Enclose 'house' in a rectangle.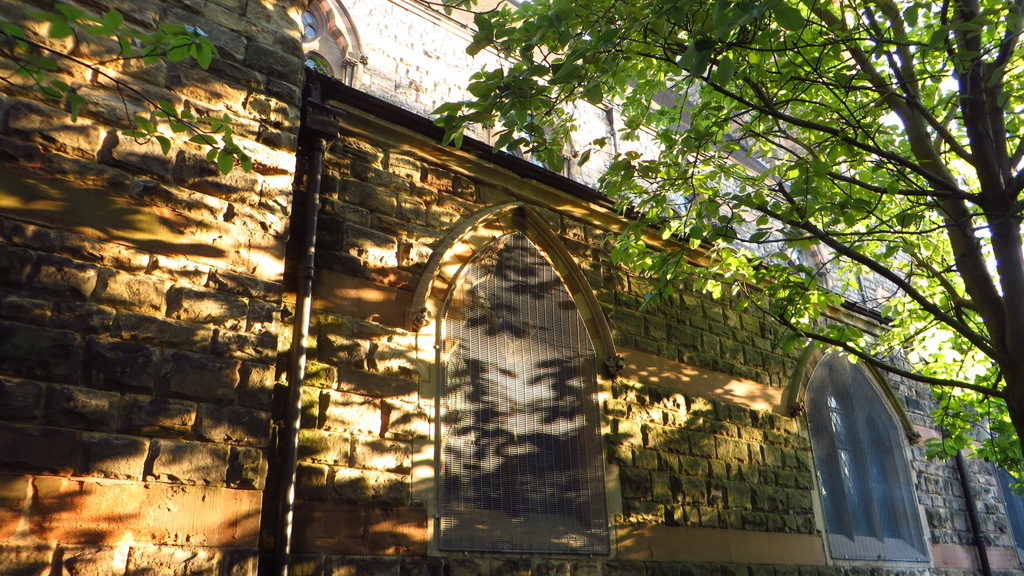
left=0, top=0, right=1023, bottom=575.
